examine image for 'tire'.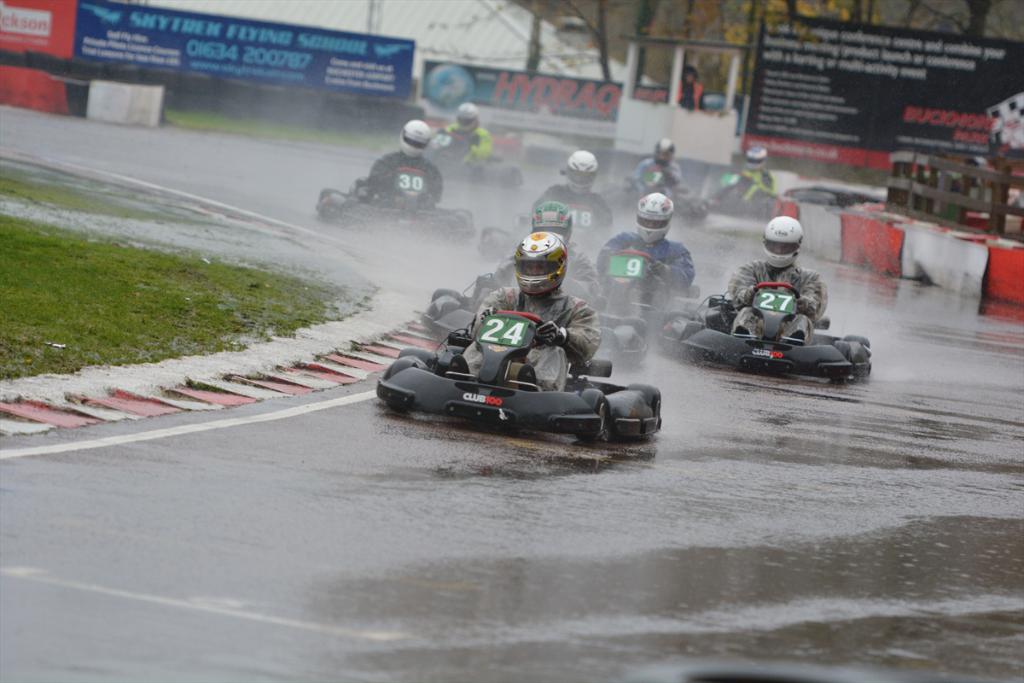
Examination result: x1=504, y1=164, x2=521, y2=188.
